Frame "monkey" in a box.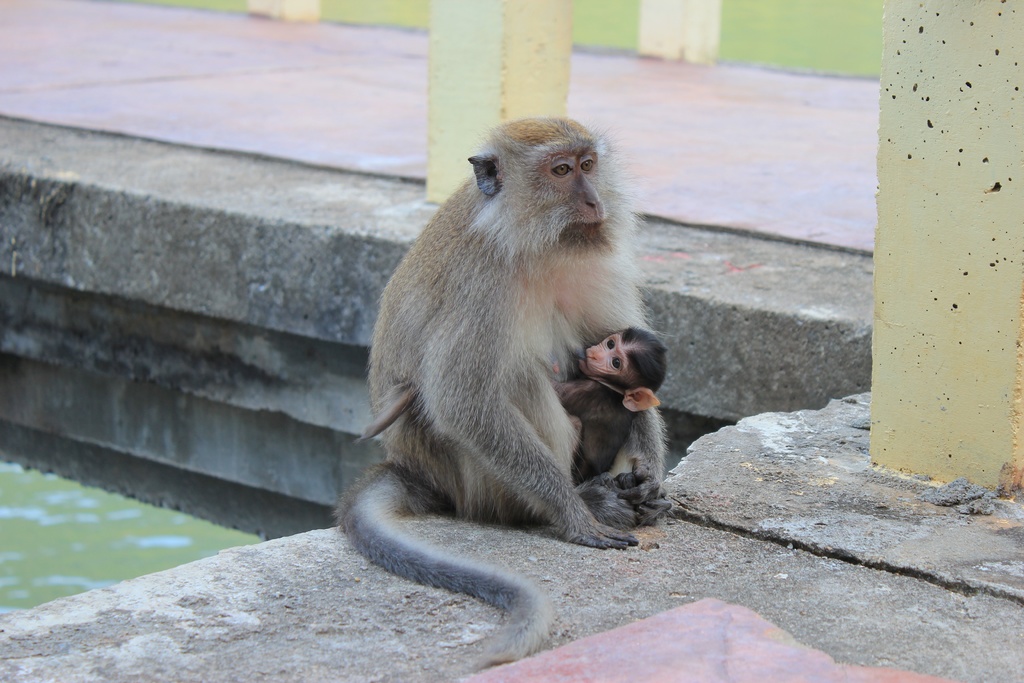
<box>337,117,670,682</box>.
